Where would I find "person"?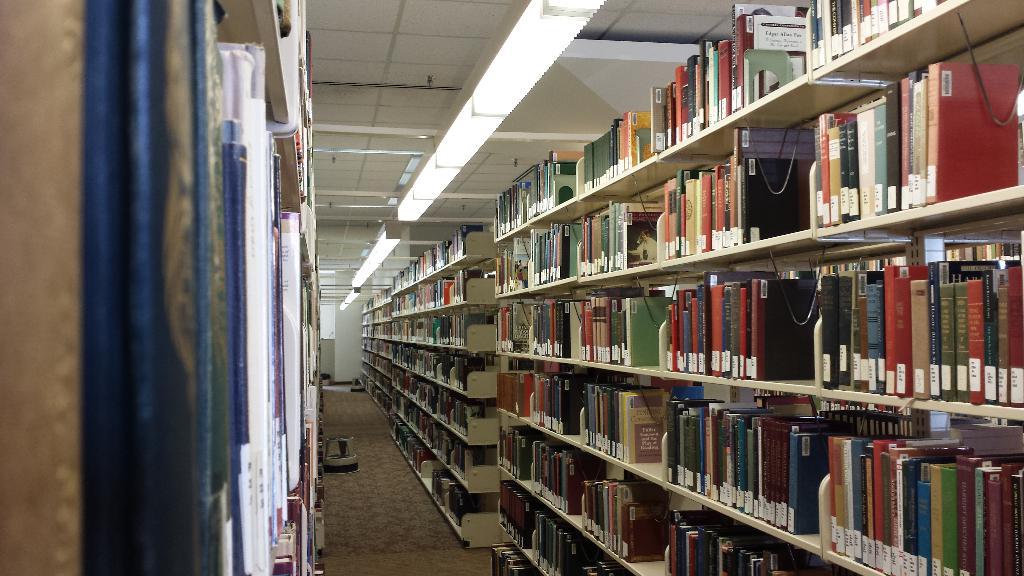
At {"left": 515, "top": 259, "right": 518, "bottom": 271}.
